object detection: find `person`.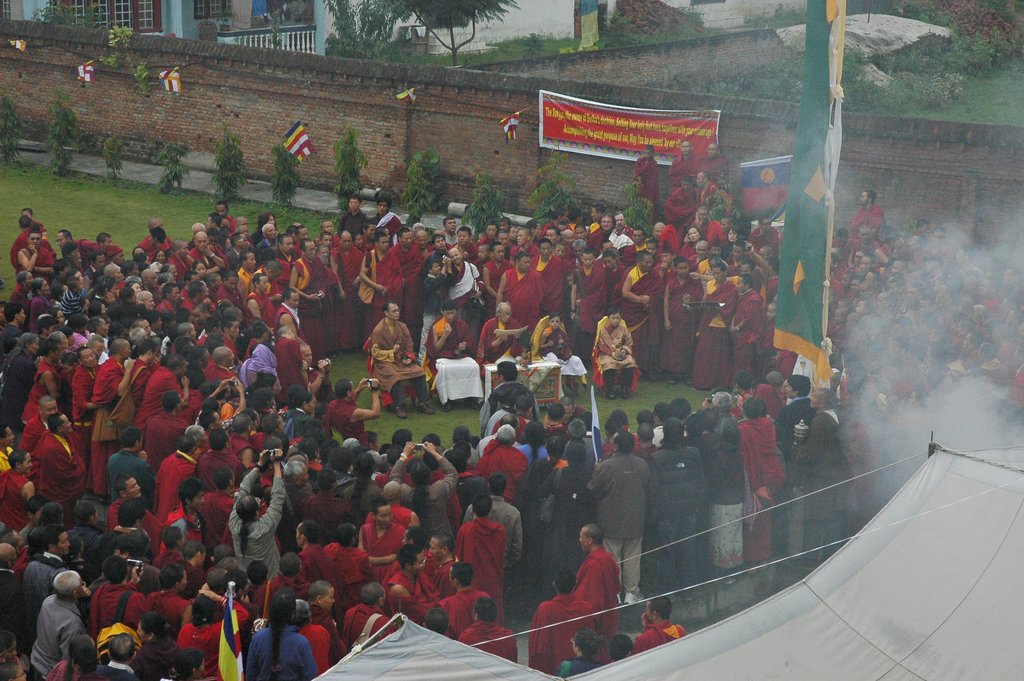
left=465, top=598, right=517, bottom=666.
